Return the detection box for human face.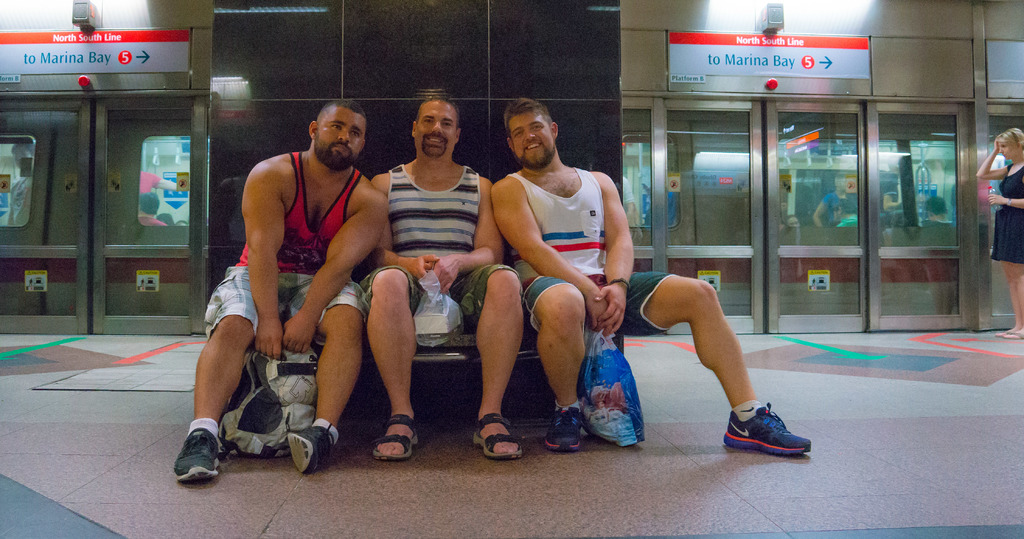
{"x1": 413, "y1": 101, "x2": 456, "y2": 158}.
